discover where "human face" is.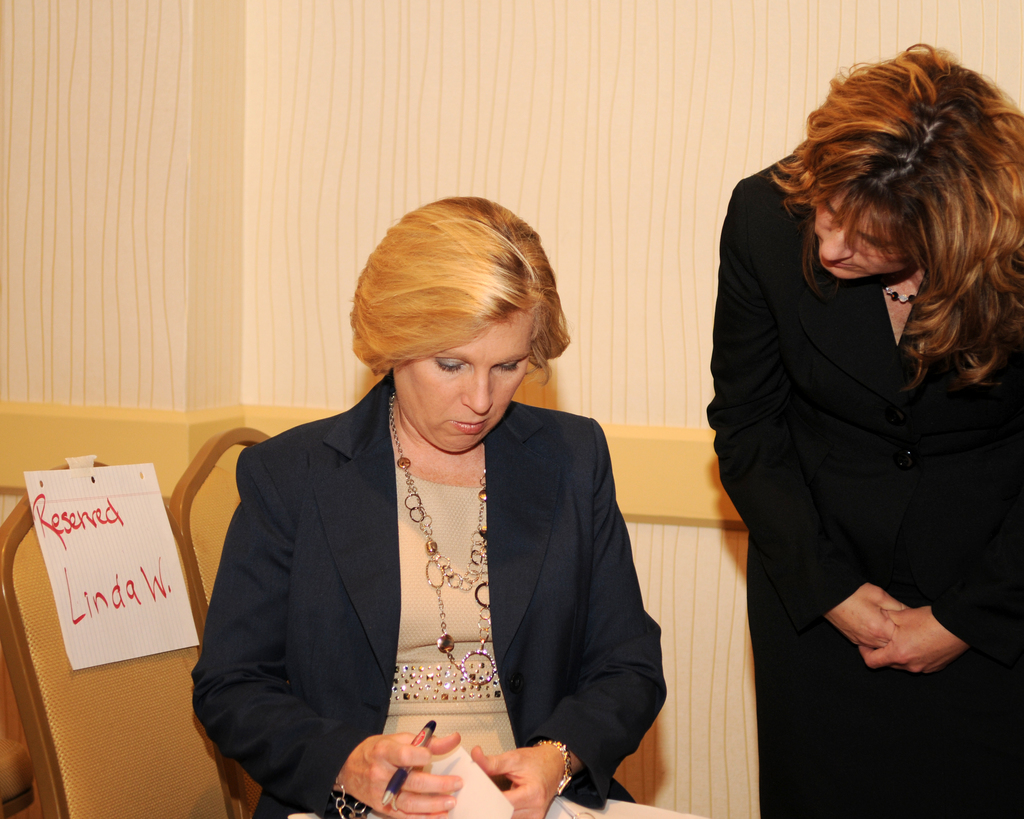
Discovered at region(817, 184, 911, 280).
